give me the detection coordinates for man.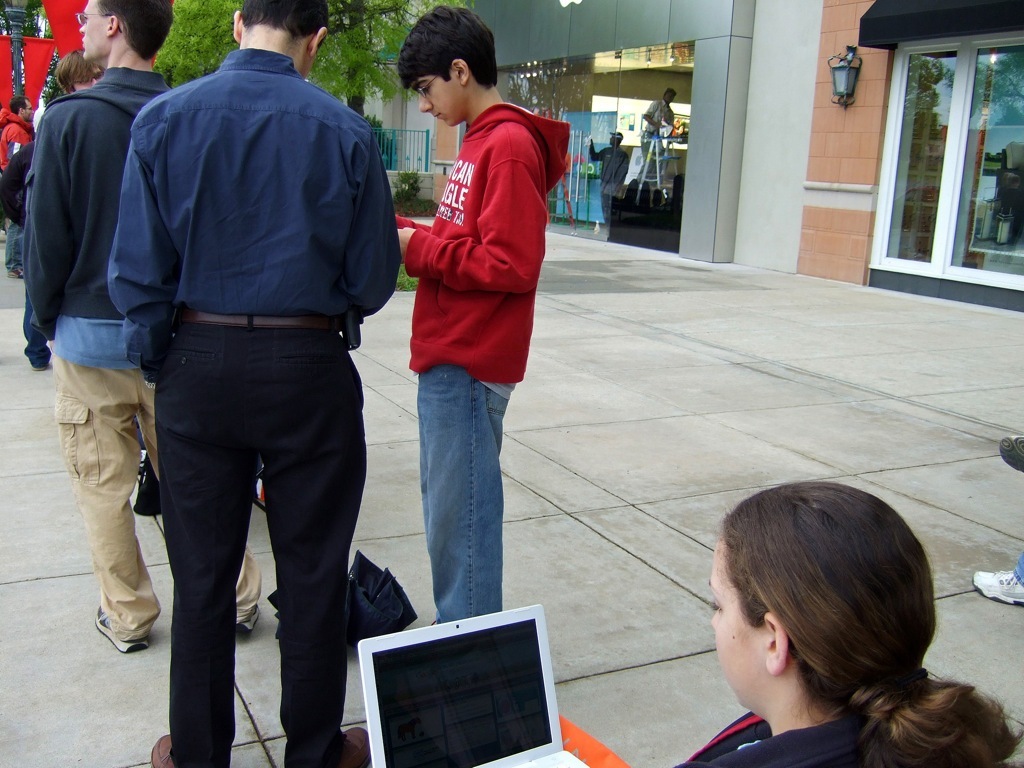
(x1=639, y1=90, x2=677, y2=173).
